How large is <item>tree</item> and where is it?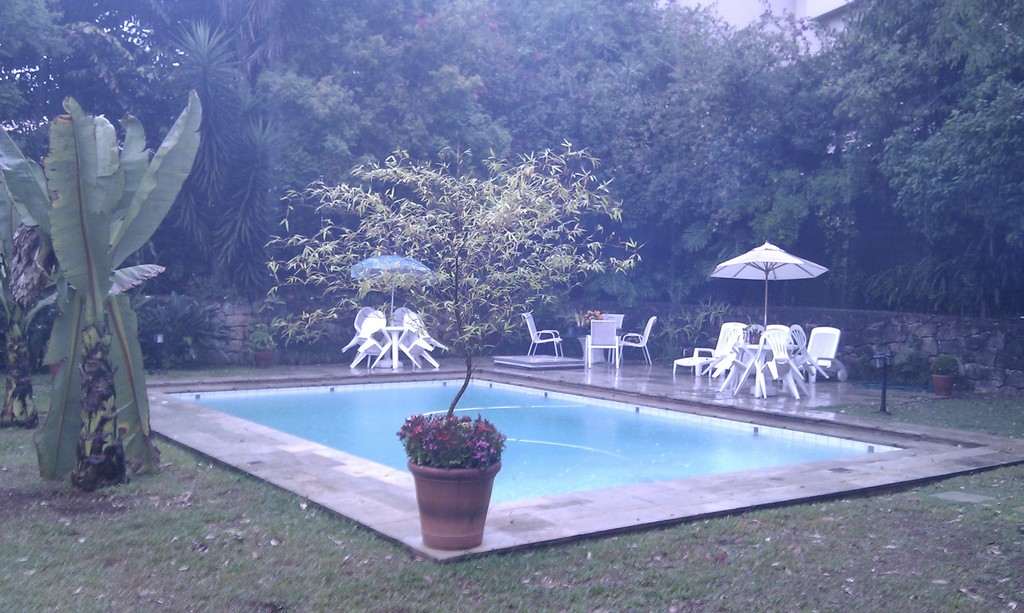
Bounding box: box=[0, 2, 163, 362].
